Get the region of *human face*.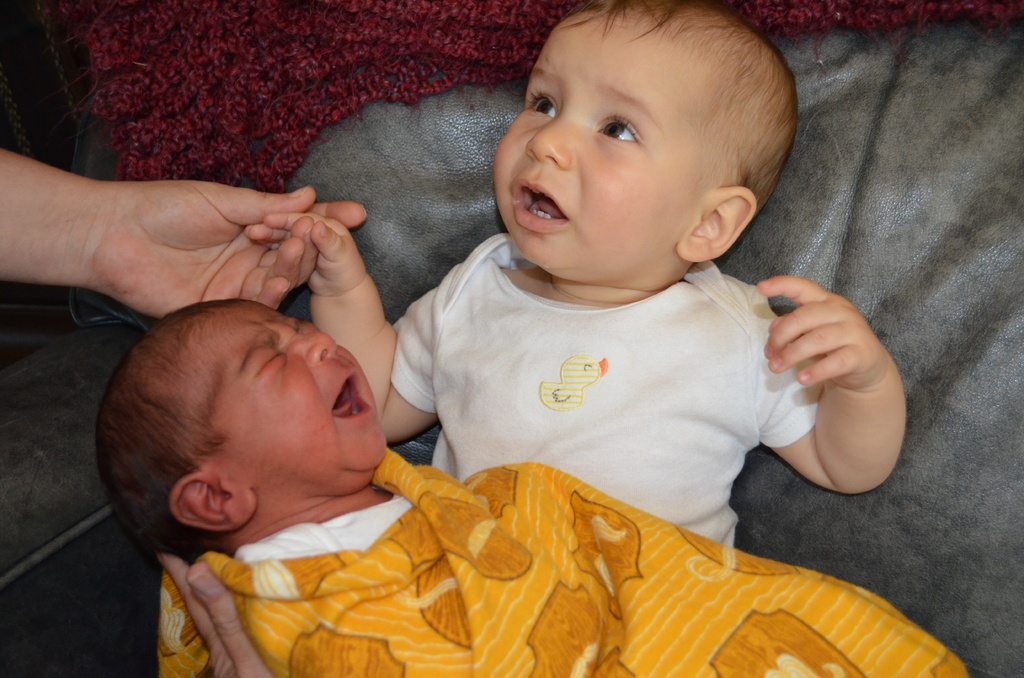
crop(494, 10, 738, 287).
